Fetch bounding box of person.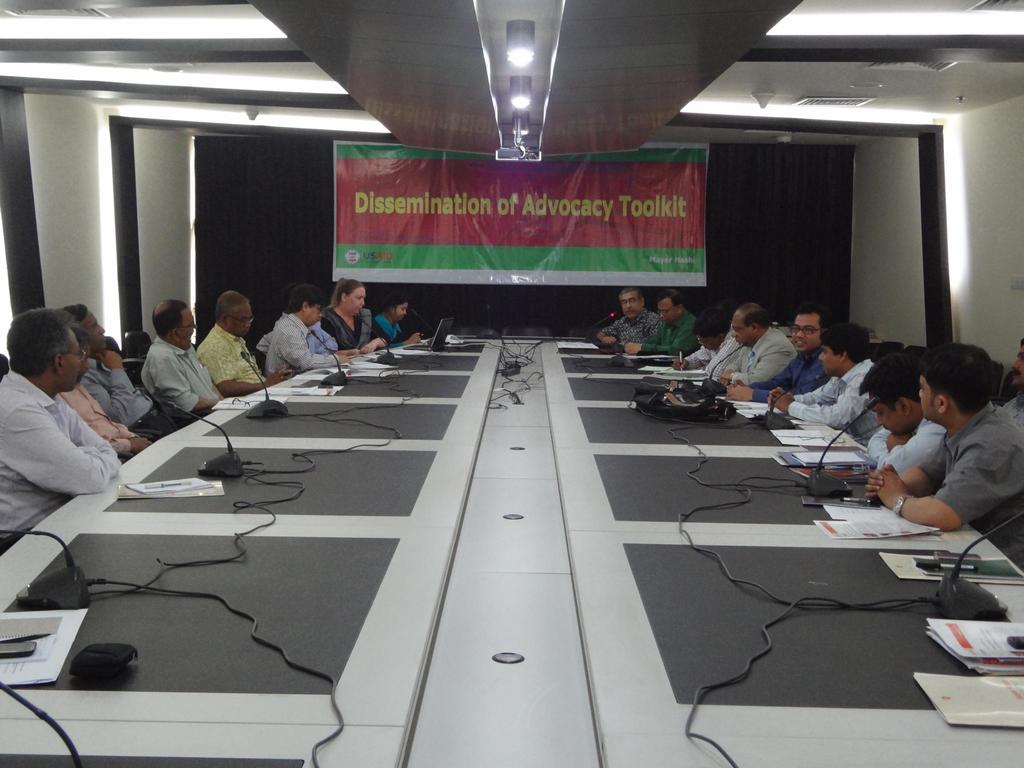
Bbox: crop(720, 297, 836, 403).
